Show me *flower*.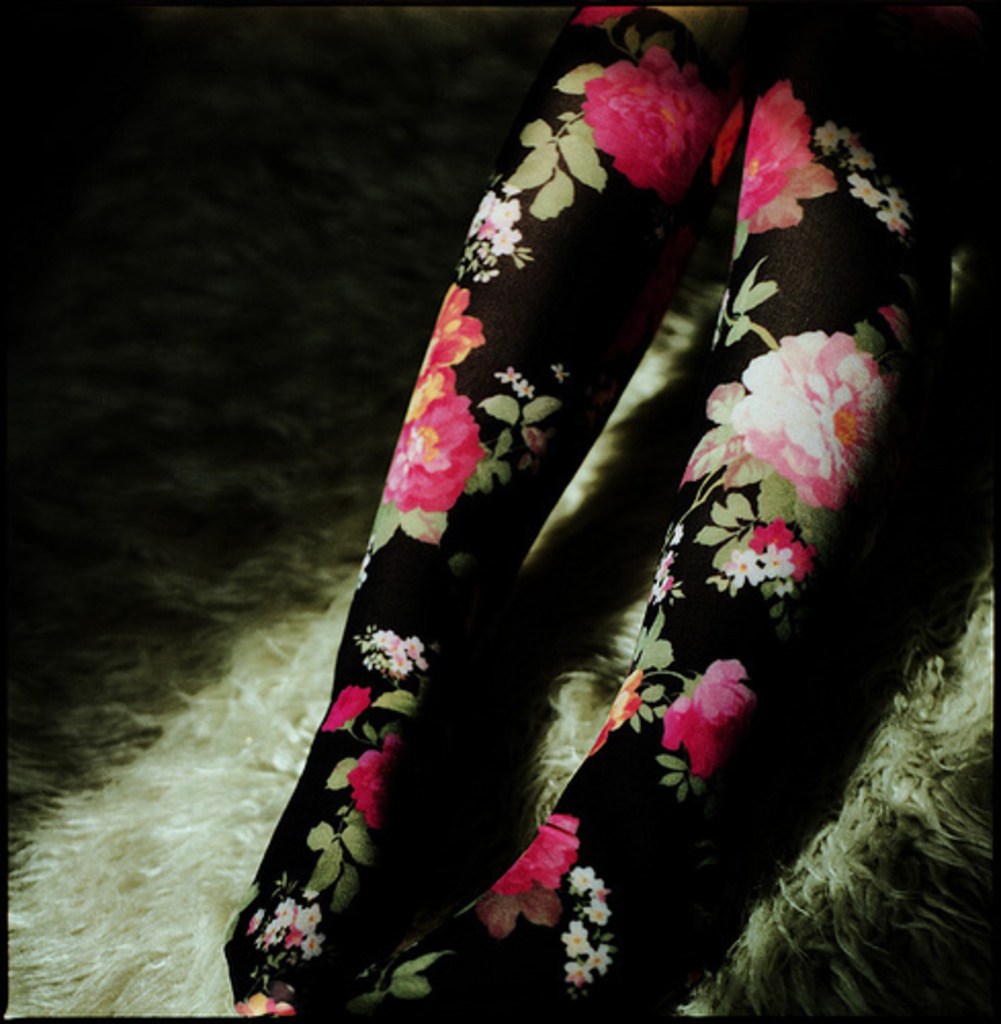
*flower* is here: 581, 43, 723, 203.
